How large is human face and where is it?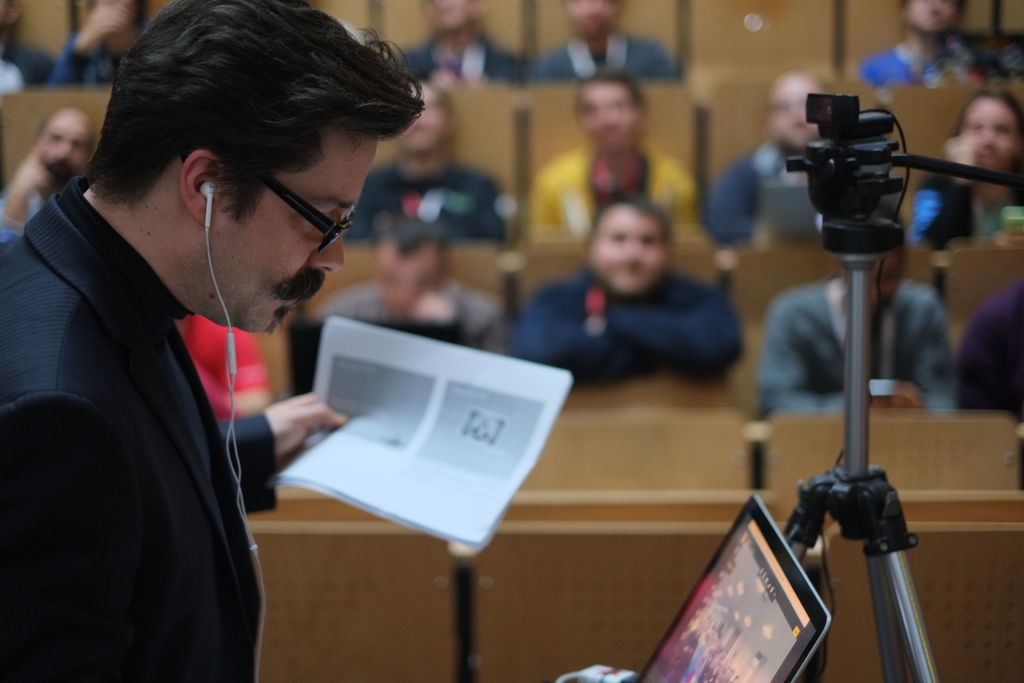
Bounding box: <box>561,0,619,35</box>.
